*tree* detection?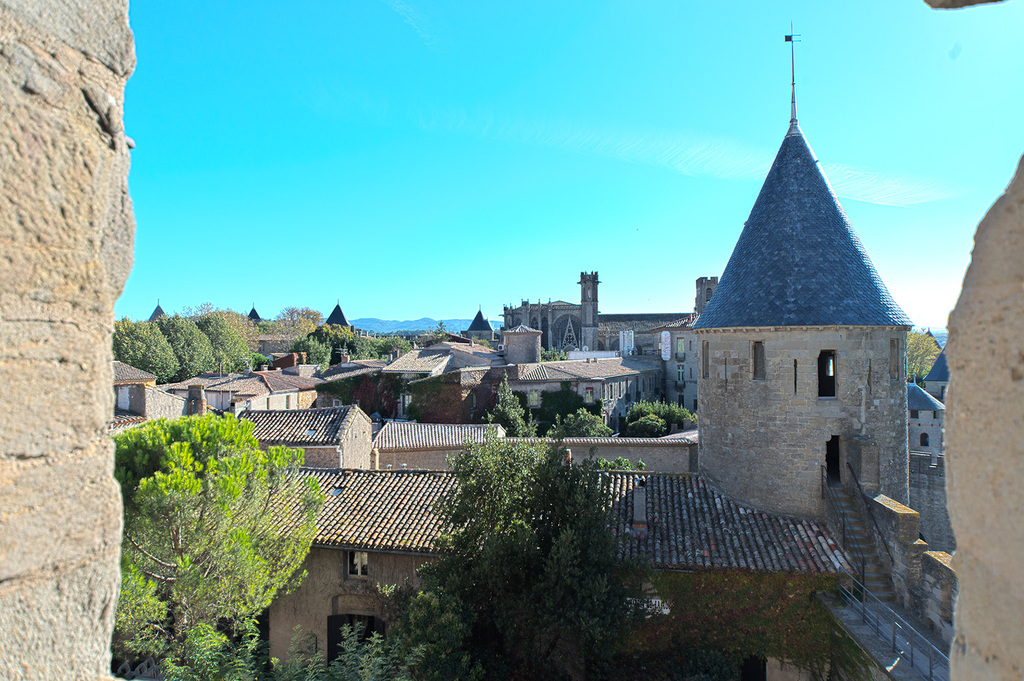
[270, 613, 380, 680]
